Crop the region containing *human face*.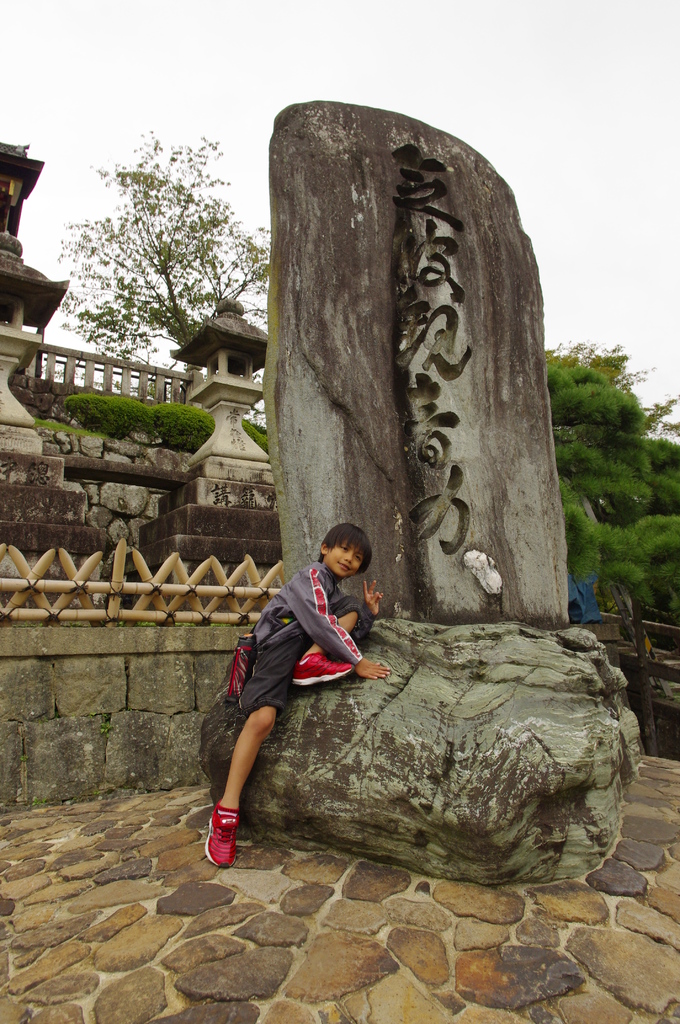
Crop region: x1=327 y1=534 x2=362 y2=577.
